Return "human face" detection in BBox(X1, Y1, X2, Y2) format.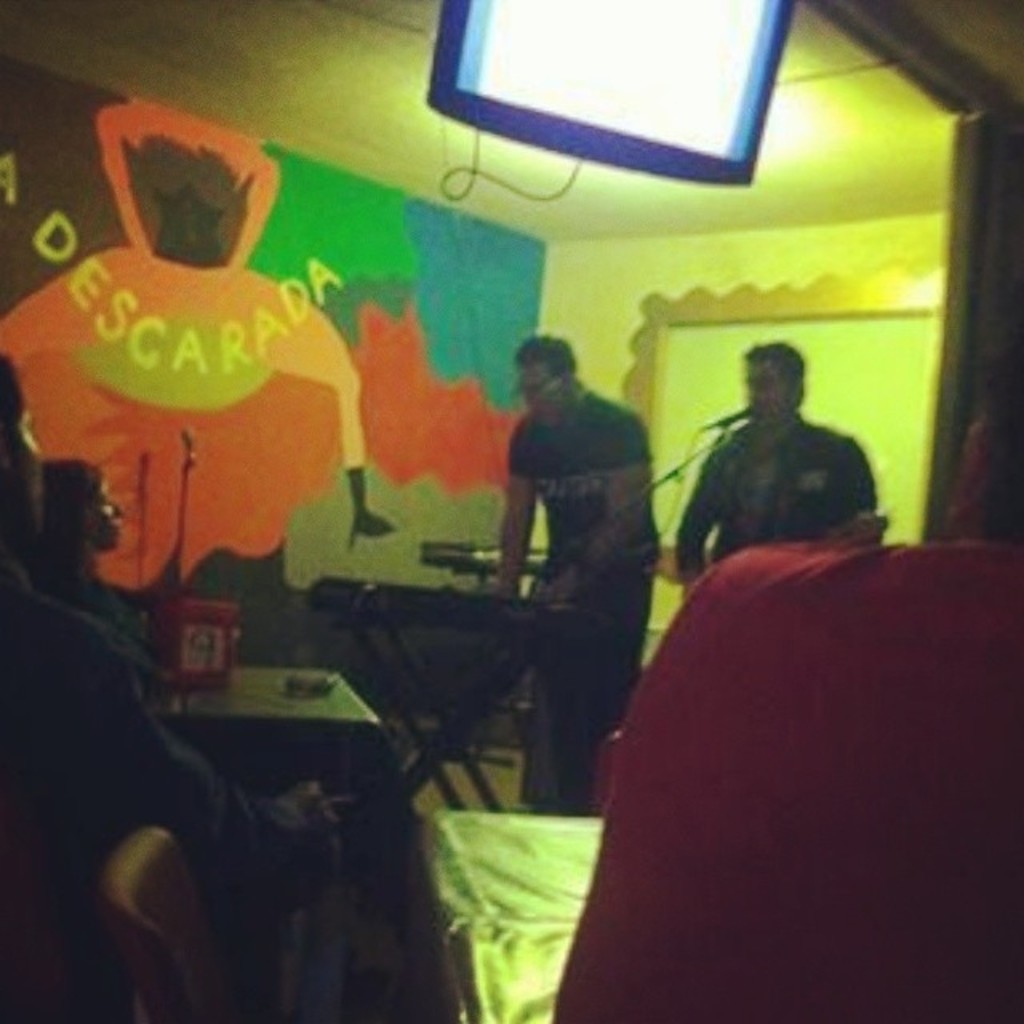
BBox(744, 357, 787, 416).
